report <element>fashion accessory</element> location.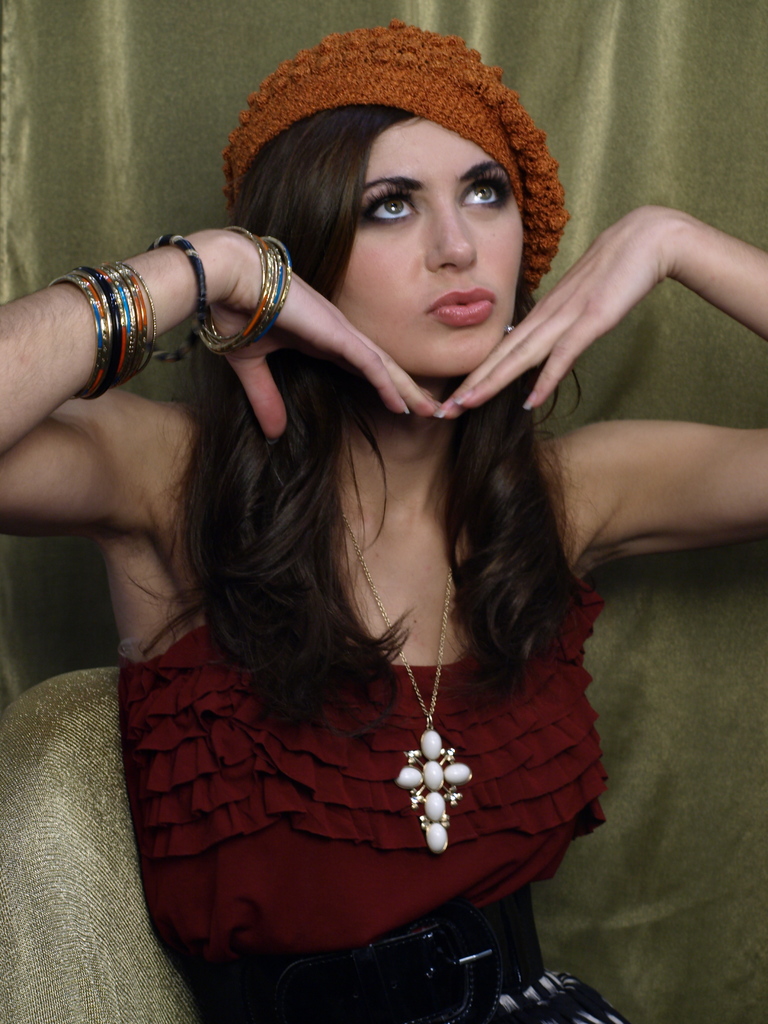
Report: bbox=(189, 225, 294, 351).
